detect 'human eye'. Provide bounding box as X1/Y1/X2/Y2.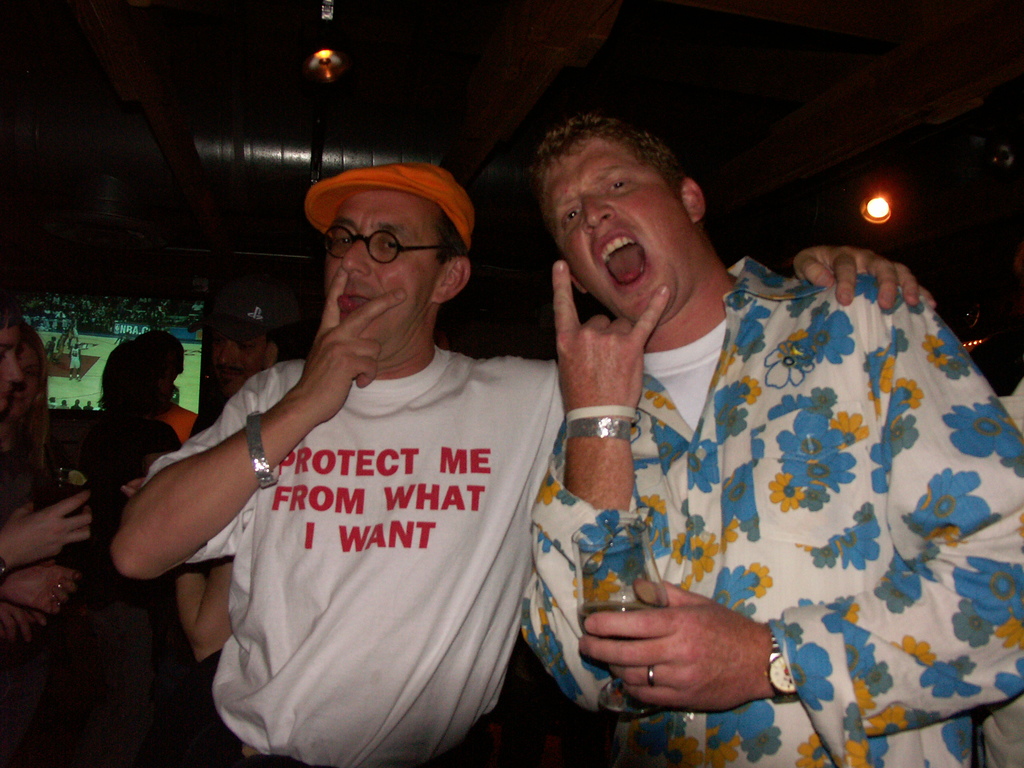
381/237/401/253.
